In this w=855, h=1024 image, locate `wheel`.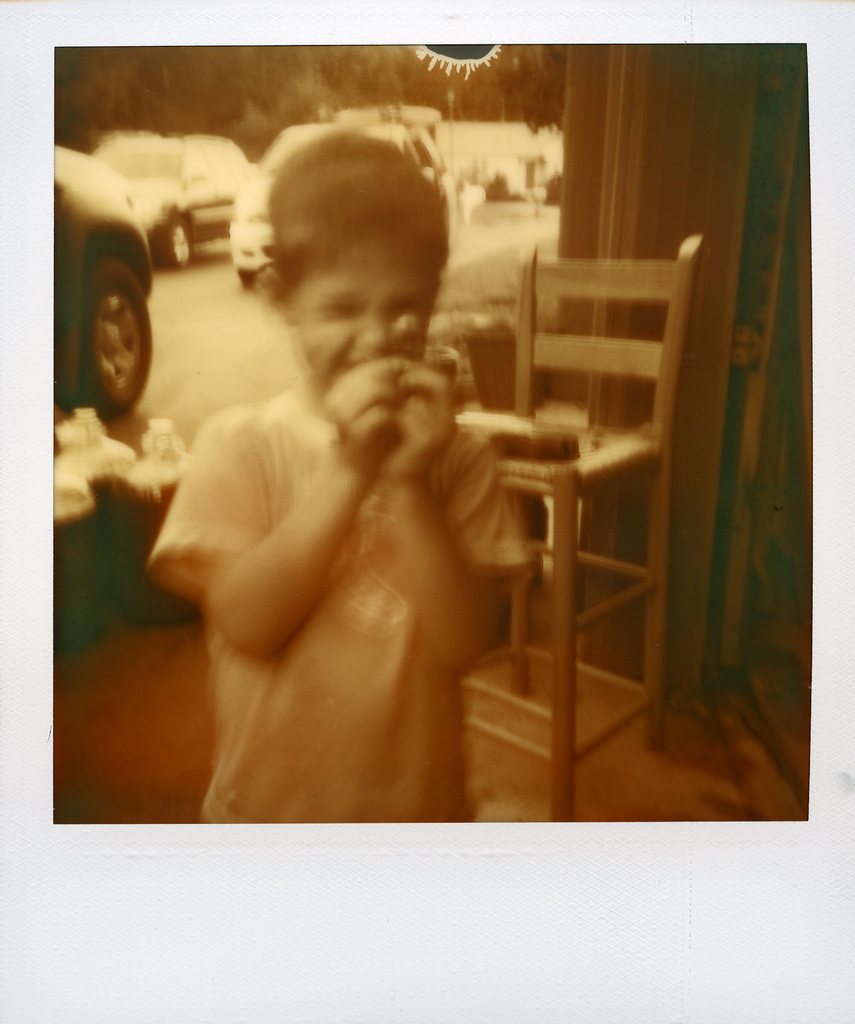
Bounding box: (157, 225, 189, 277).
